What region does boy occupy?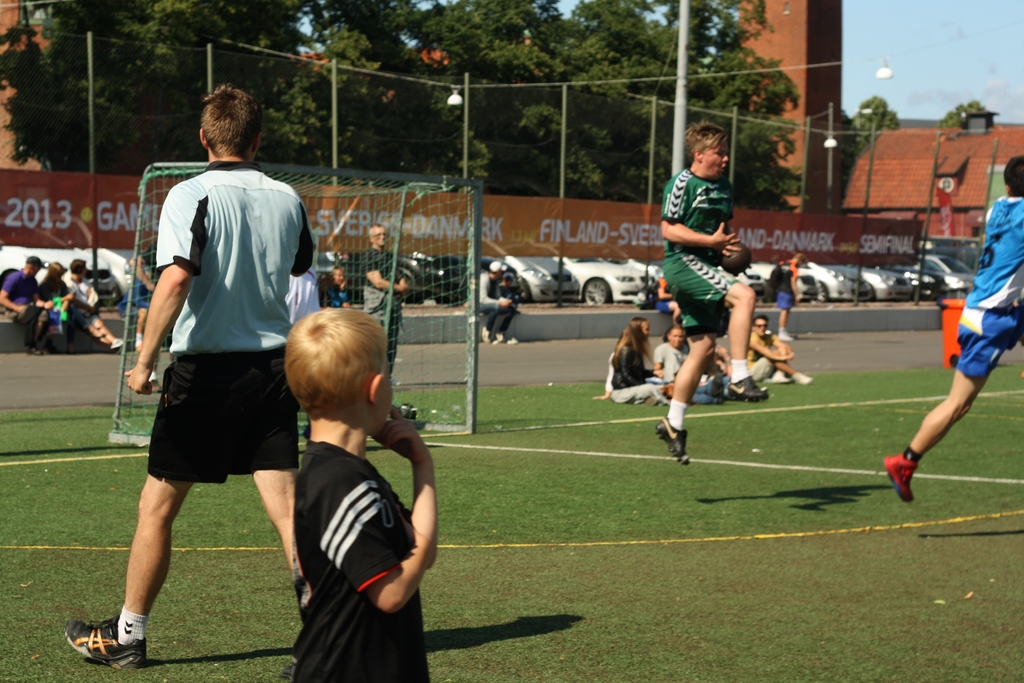
<box>249,306,438,663</box>.
